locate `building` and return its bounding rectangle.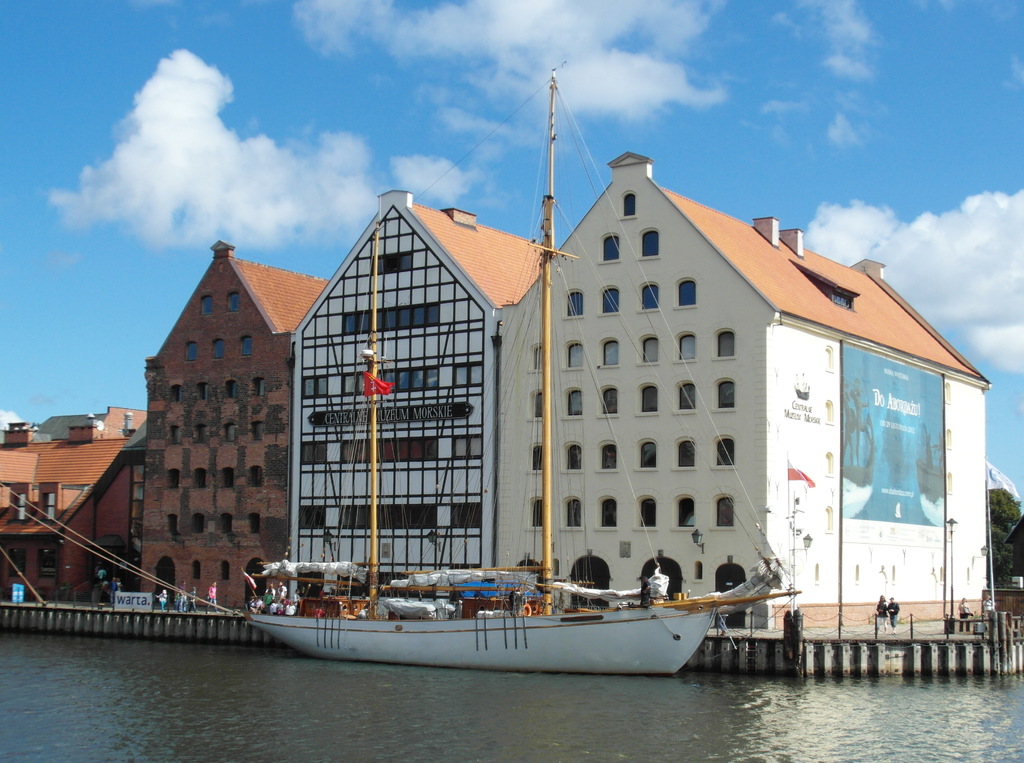
(492,150,1010,627).
